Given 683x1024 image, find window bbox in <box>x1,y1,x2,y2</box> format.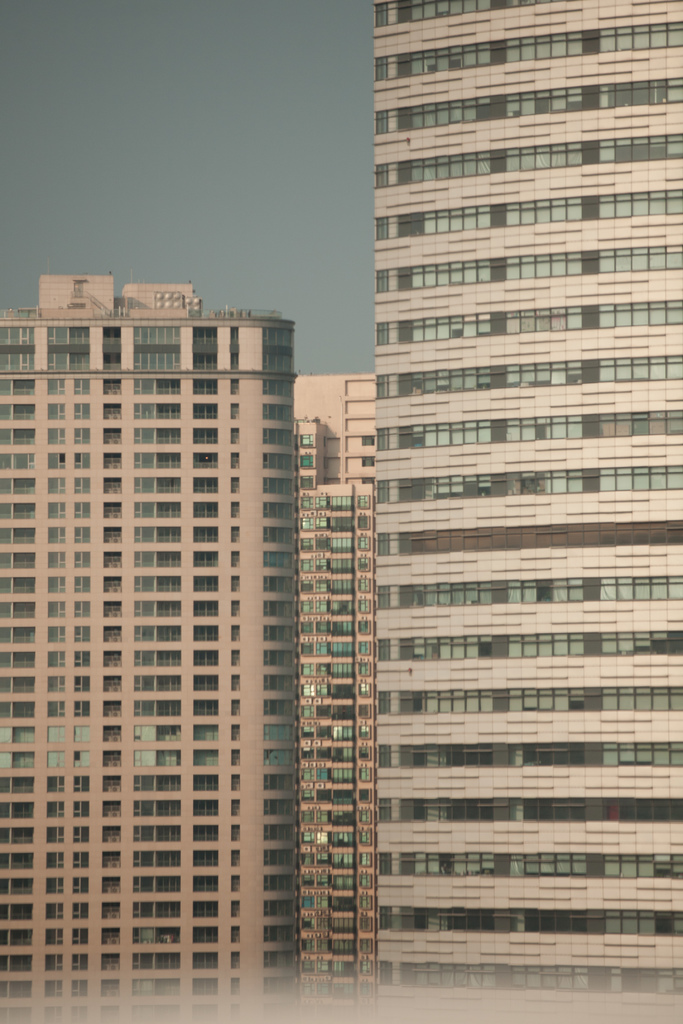
<box>131,775,184,794</box>.
